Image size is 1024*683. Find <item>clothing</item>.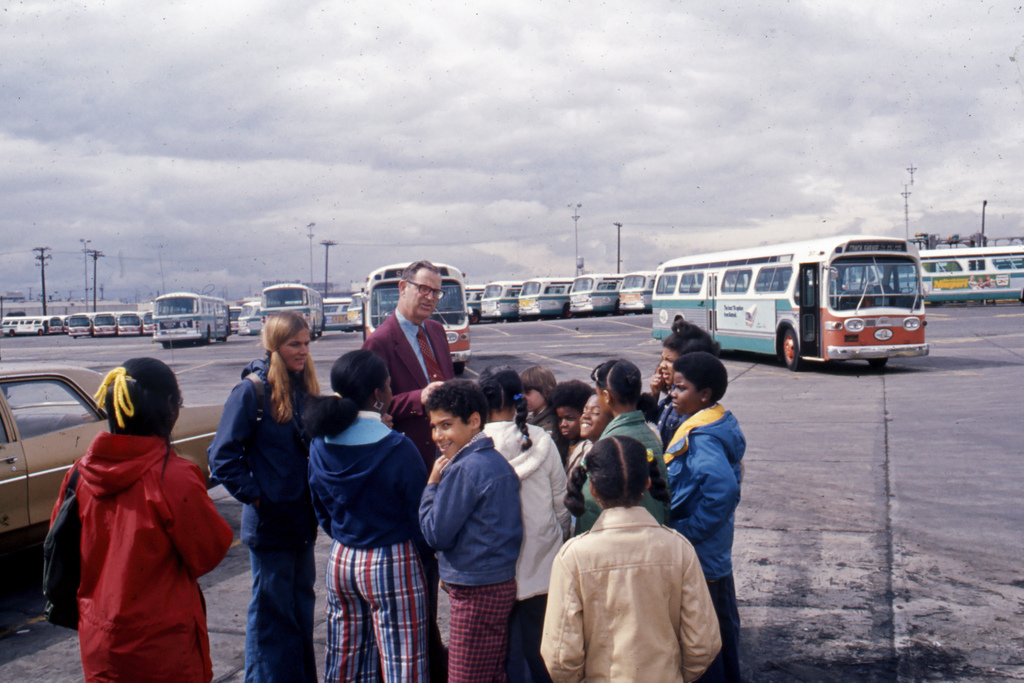
pyautogui.locateOnScreen(46, 435, 235, 682).
